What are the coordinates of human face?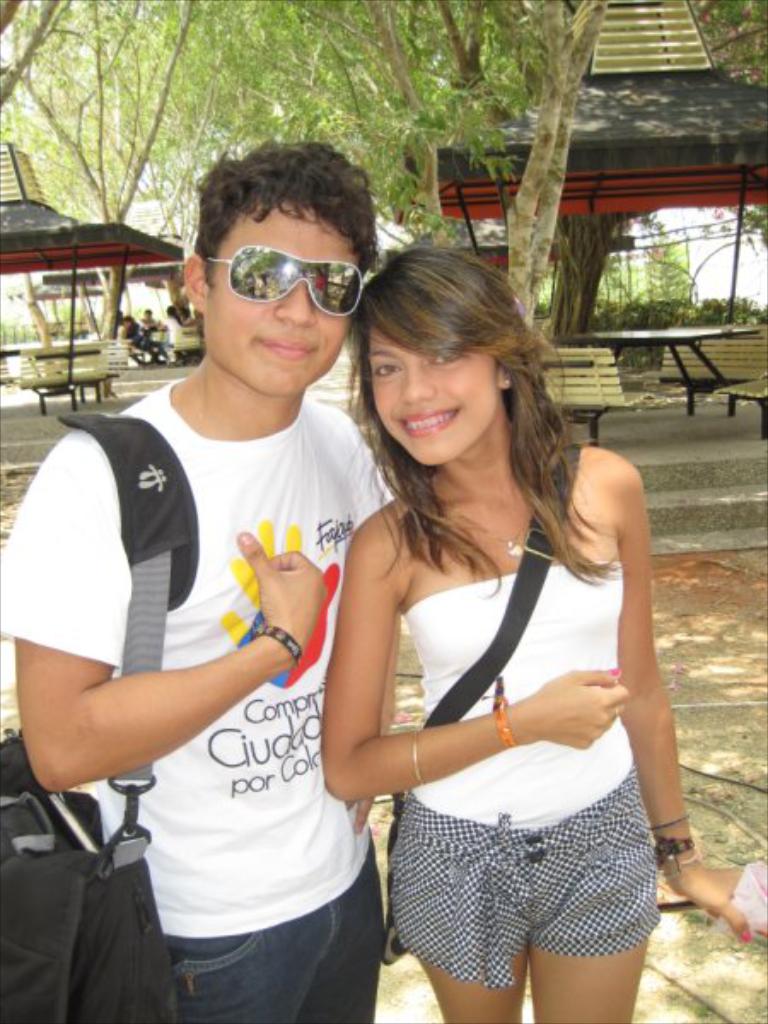
pyautogui.locateOnScreen(203, 198, 364, 403).
